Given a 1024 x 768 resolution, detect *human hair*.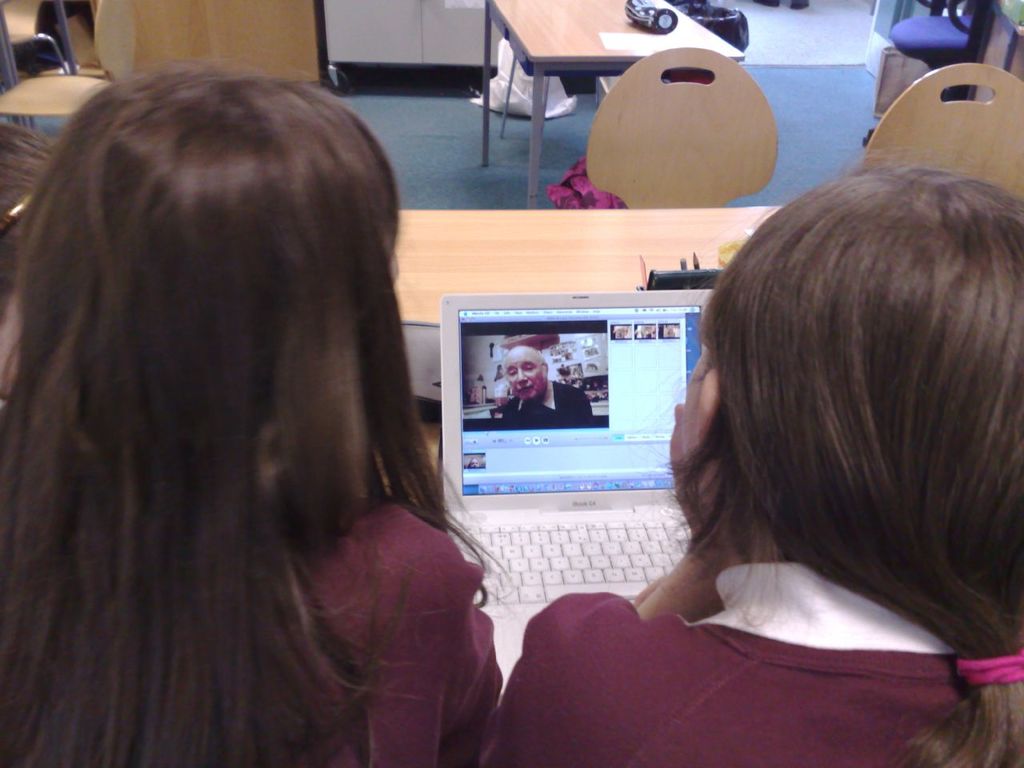
0,55,473,767.
